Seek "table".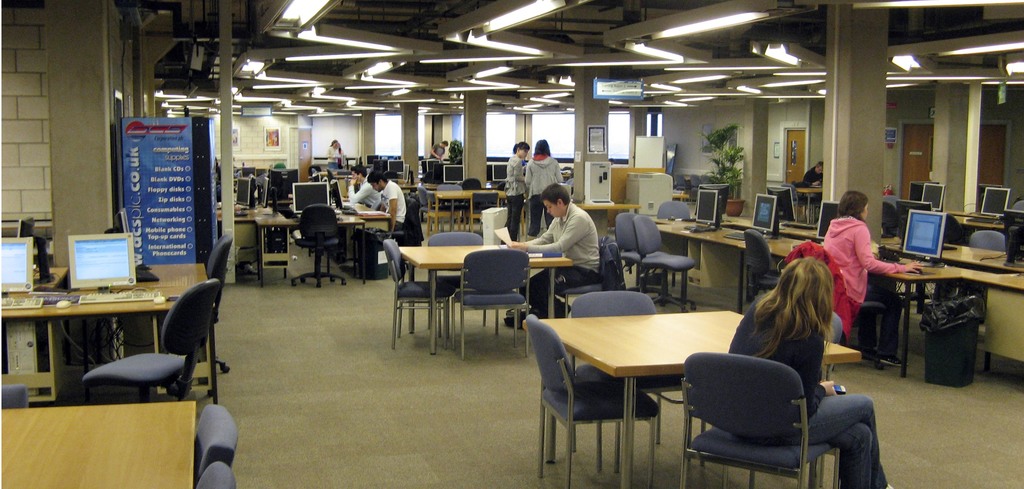
<region>234, 193, 394, 285</region>.
